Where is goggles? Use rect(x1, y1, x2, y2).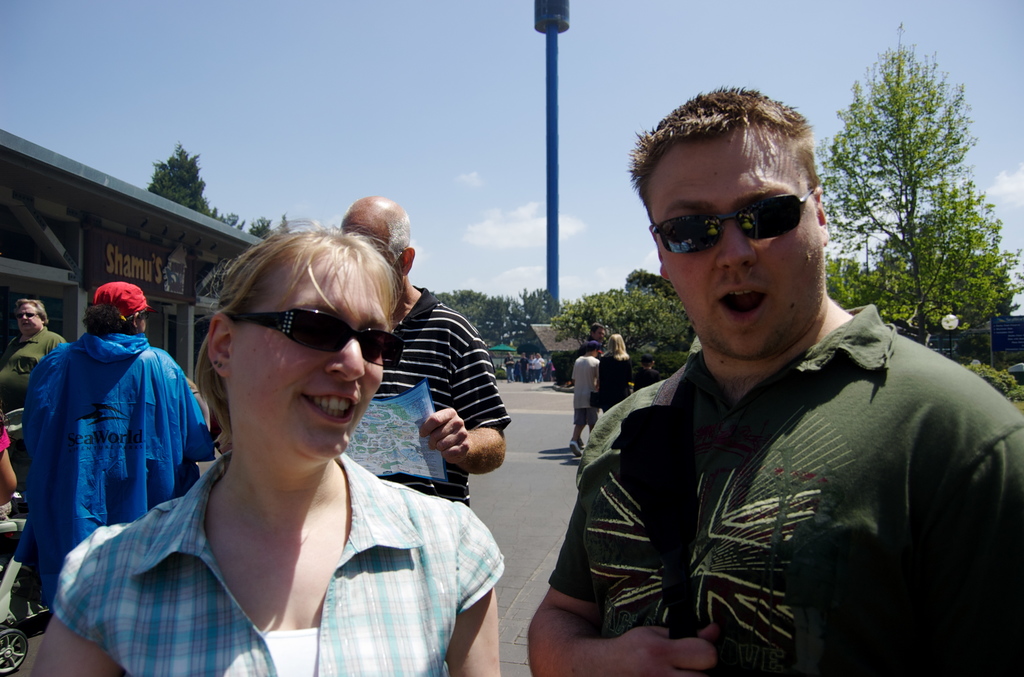
rect(228, 306, 408, 373).
